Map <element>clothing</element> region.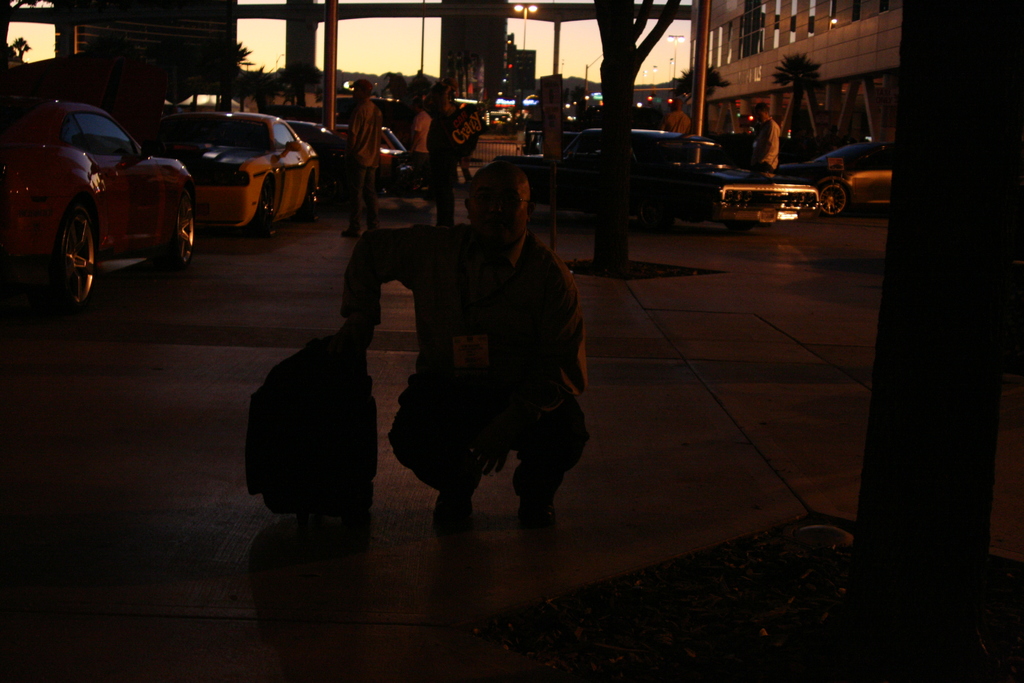
Mapped to x1=340, y1=231, x2=591, y2=496.
